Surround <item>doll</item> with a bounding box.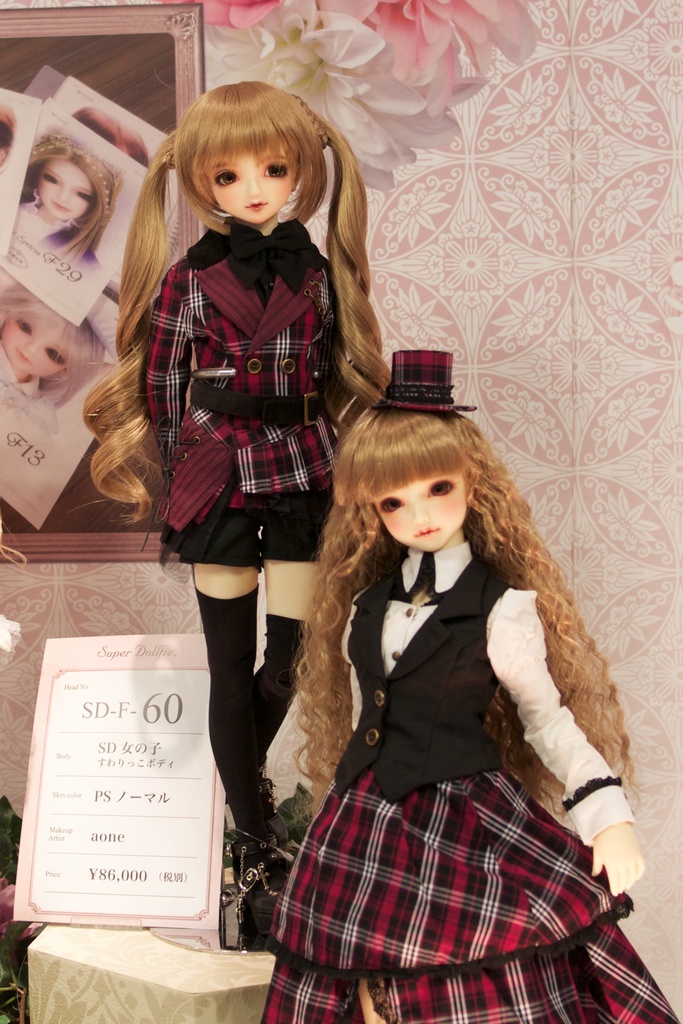
76 75 400 863.
